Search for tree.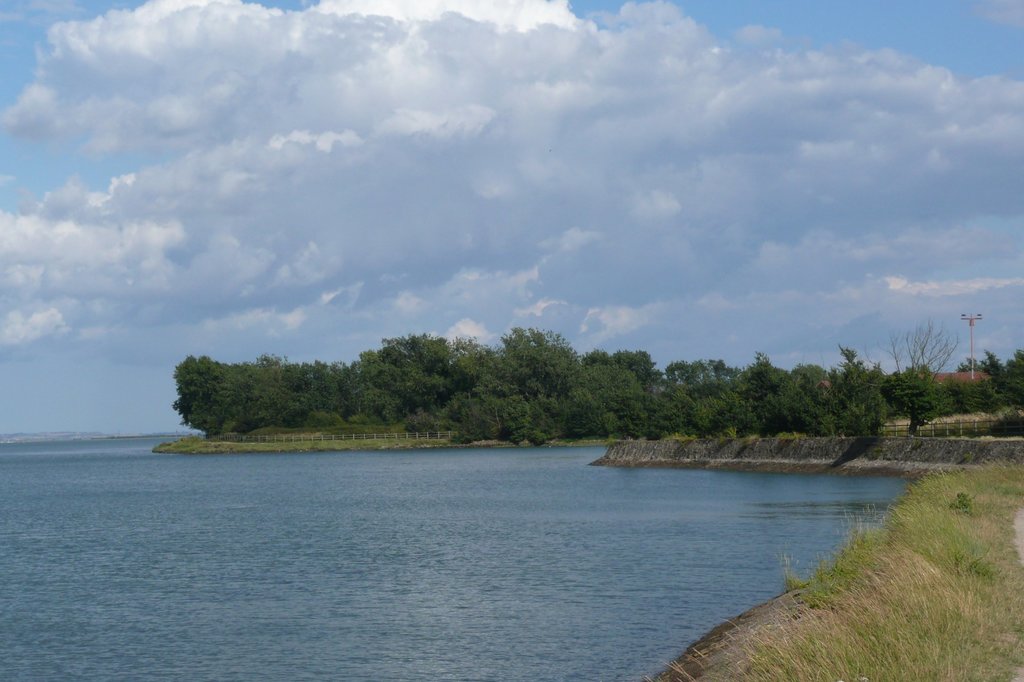
Found at rect(652, 387, 725, 434).
